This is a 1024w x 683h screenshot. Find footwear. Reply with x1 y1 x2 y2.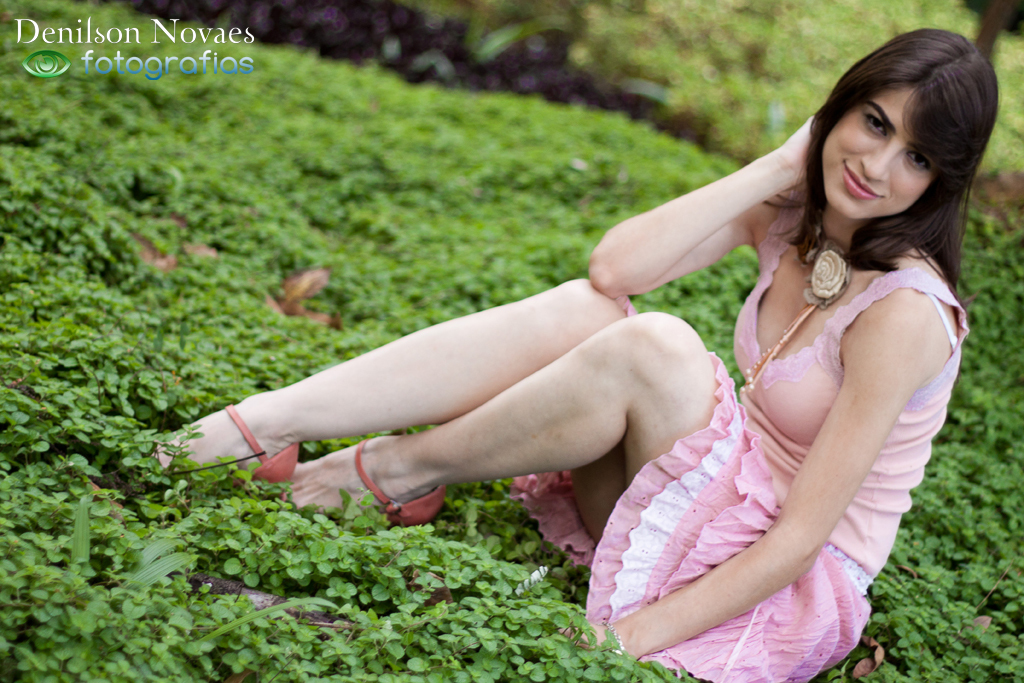
355 435 445 527.
